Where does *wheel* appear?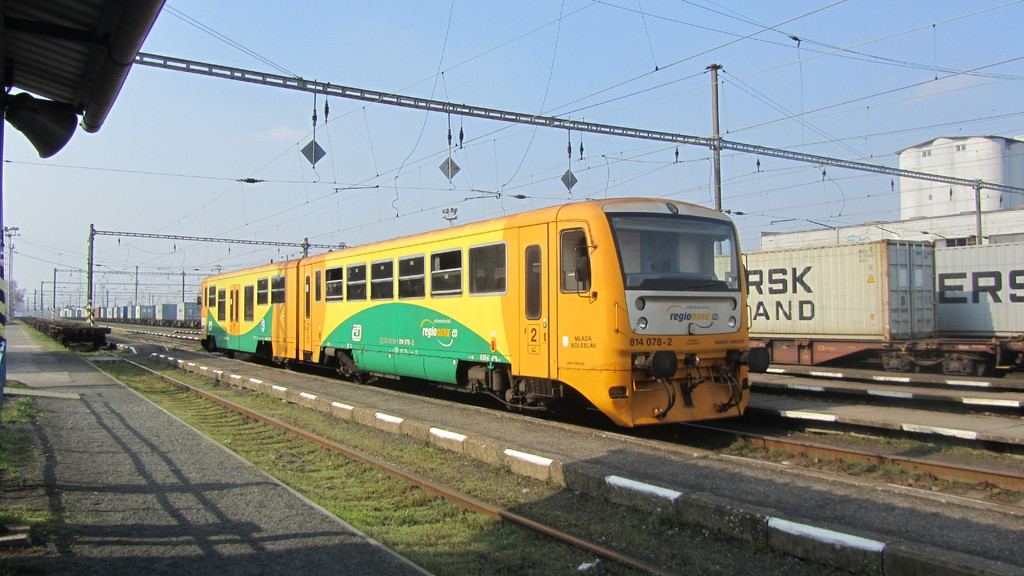
Appears at <region>883, 357, 902, 376</region>.
